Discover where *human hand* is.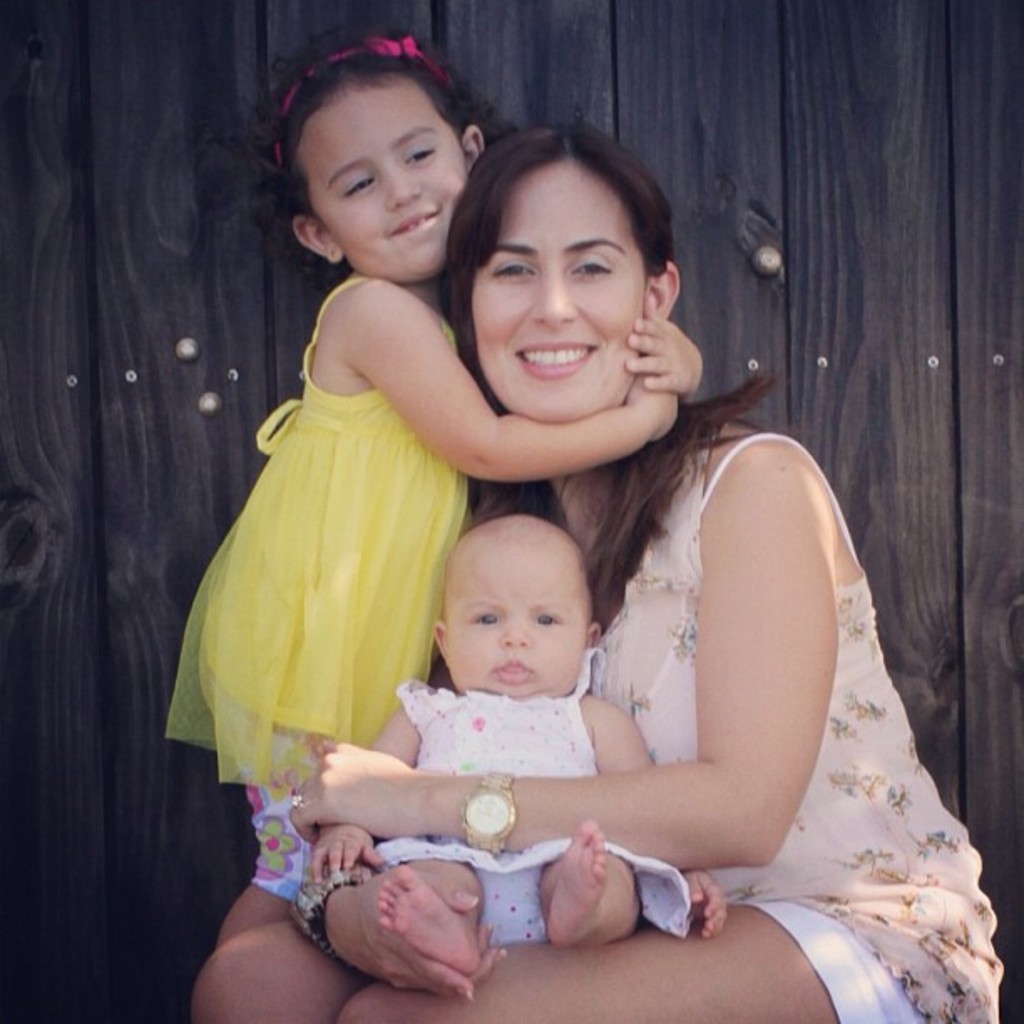
Discovered at rect(624, 294, 703, 395).
